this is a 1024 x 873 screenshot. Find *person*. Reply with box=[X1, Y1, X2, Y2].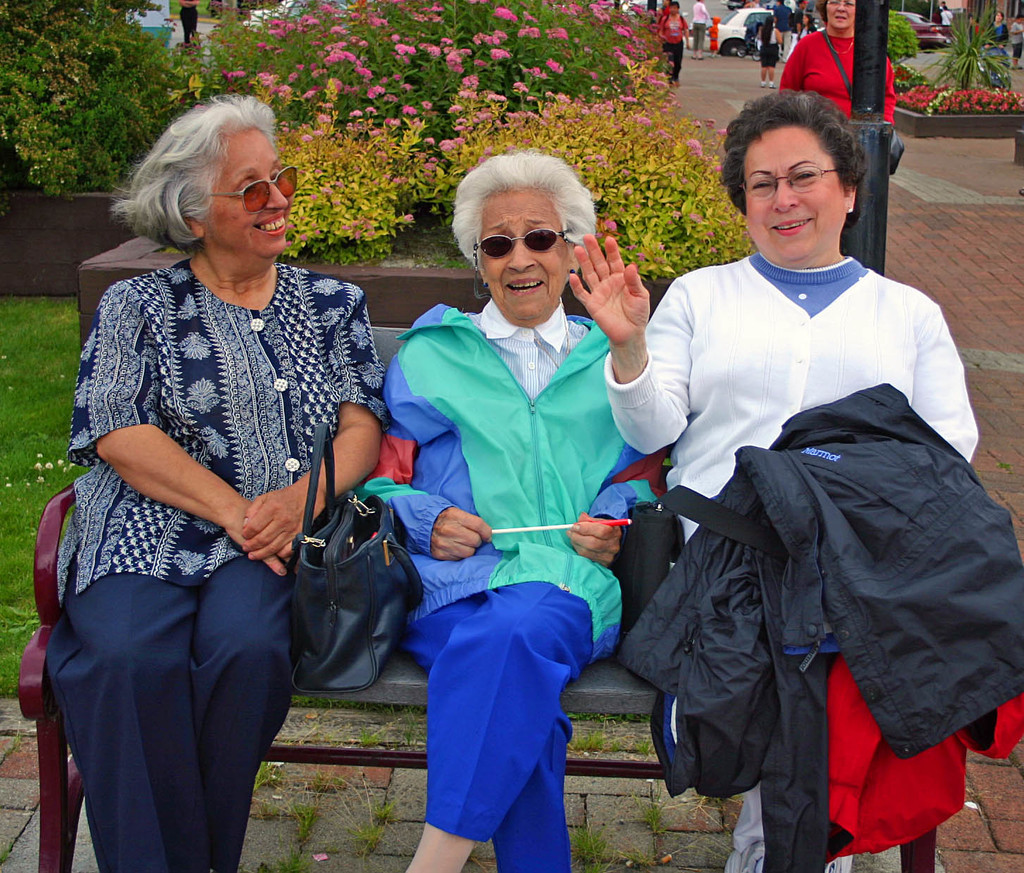
box=[750, 8, 779, 85].
